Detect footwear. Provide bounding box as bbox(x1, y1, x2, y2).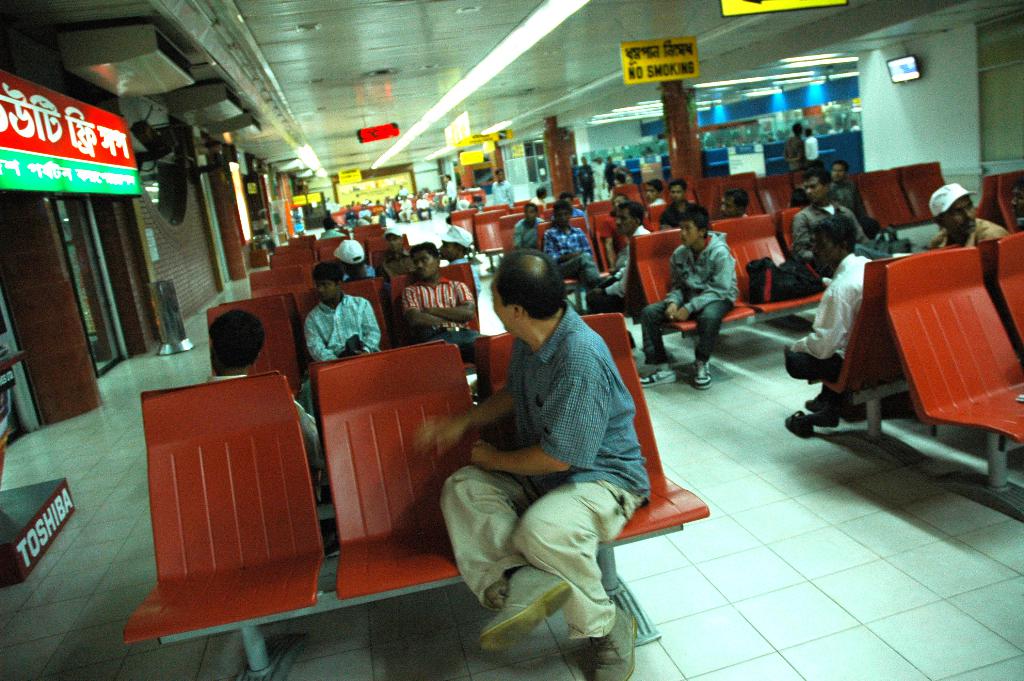
bbox(696, 361, 713, 393).
